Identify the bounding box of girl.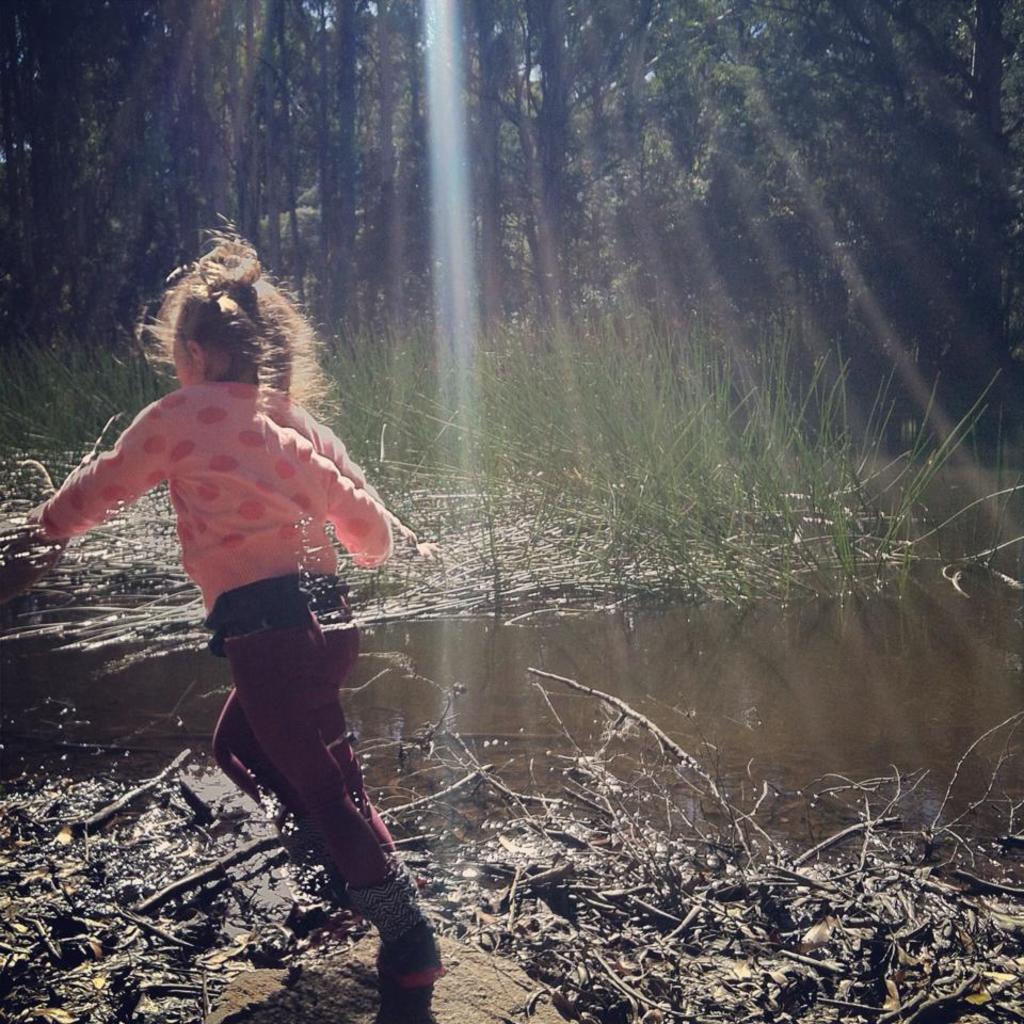
<box>35,218,447,1018</box>.
